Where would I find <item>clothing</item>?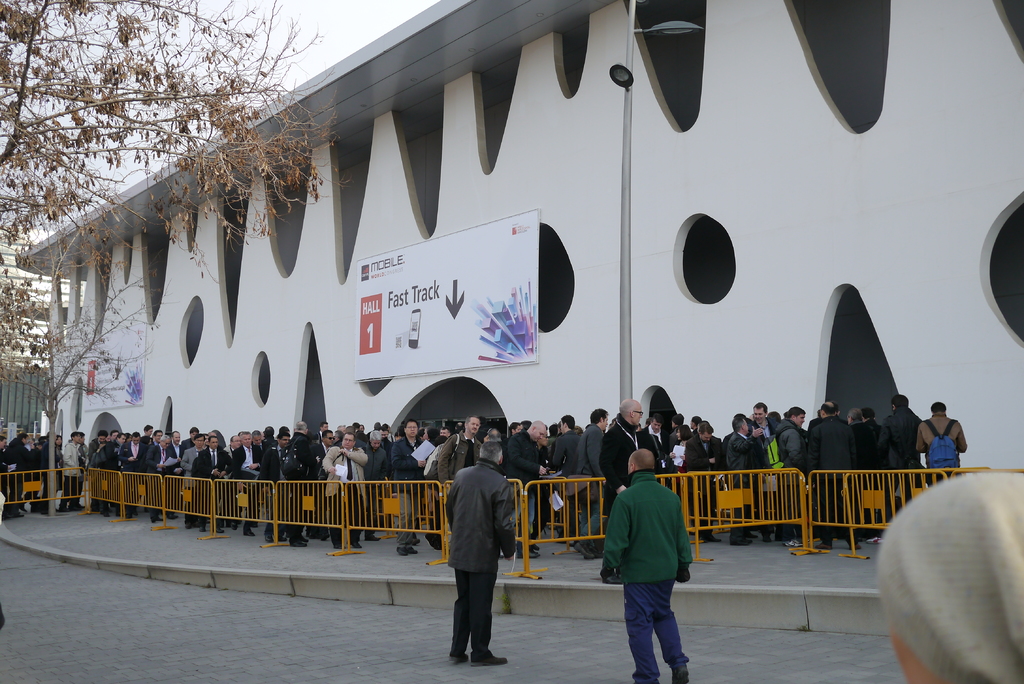
At [left=75, top=443, right=82, bottom=500].
